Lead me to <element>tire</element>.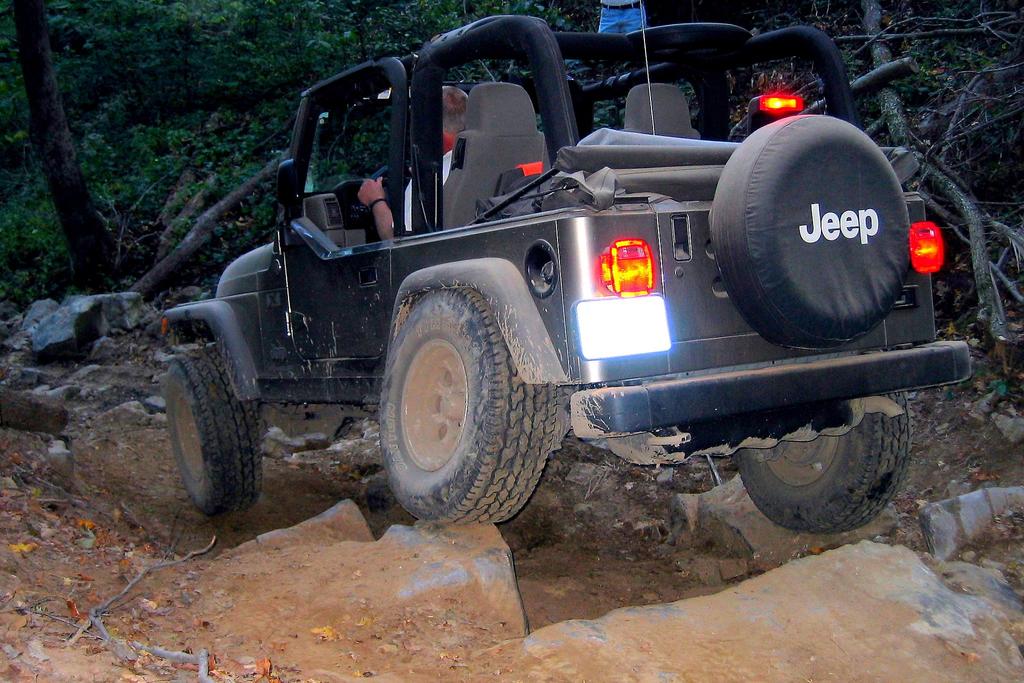
Lead to (710,110,912,352).
